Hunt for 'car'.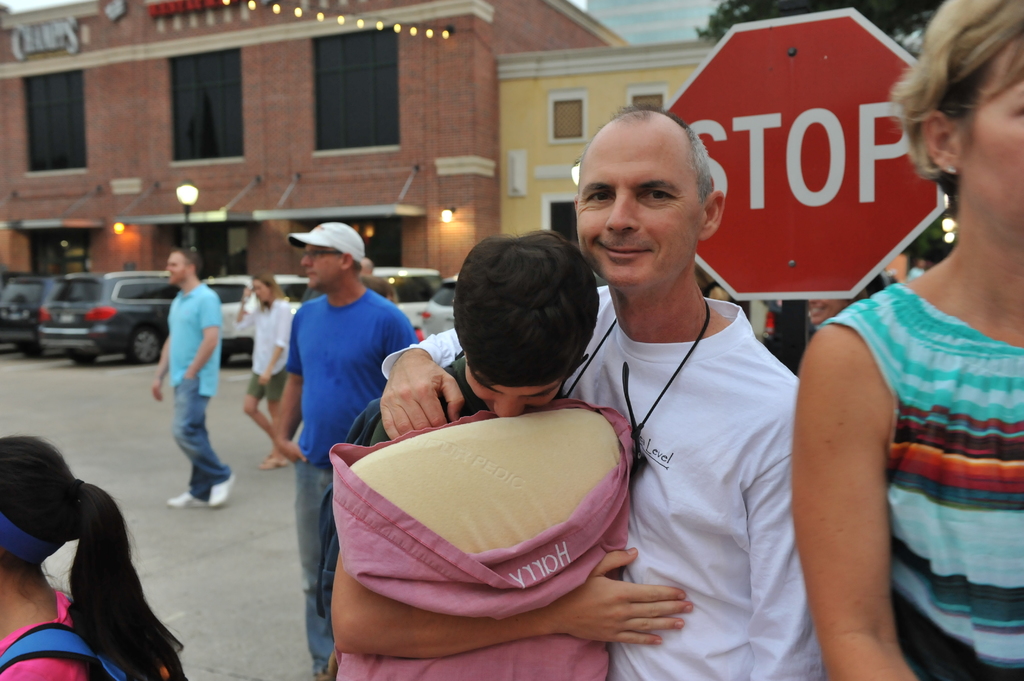
Hunted down at (left=39, top=265, right=179, bottom=364).
